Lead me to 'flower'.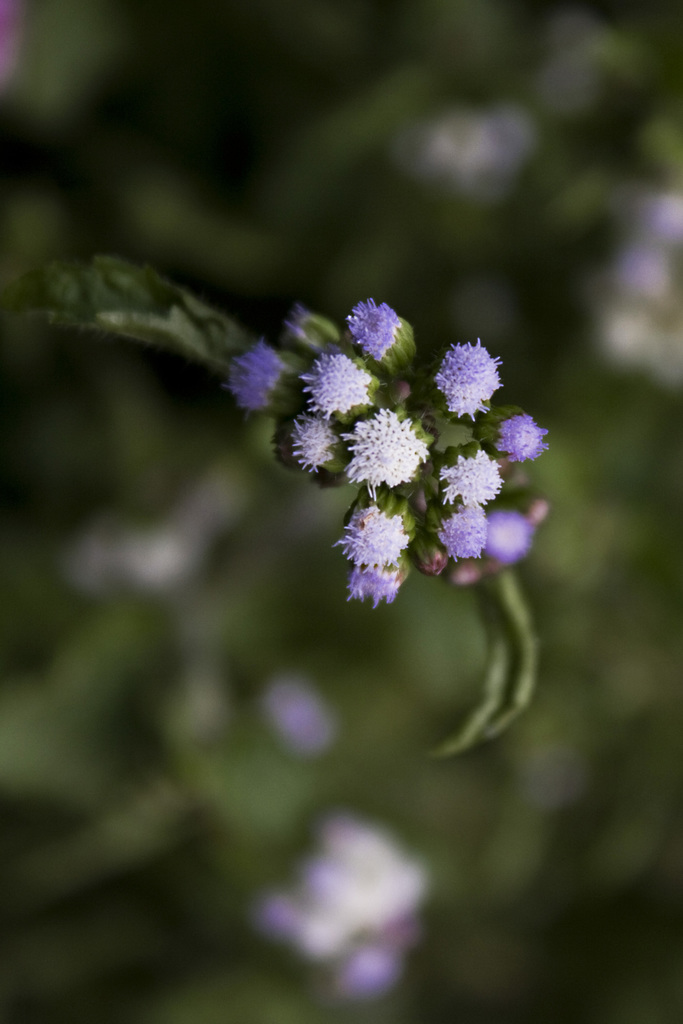
Lead to {"x1": 345, "y1": 477, "x2": 417, "y2": 564}.
